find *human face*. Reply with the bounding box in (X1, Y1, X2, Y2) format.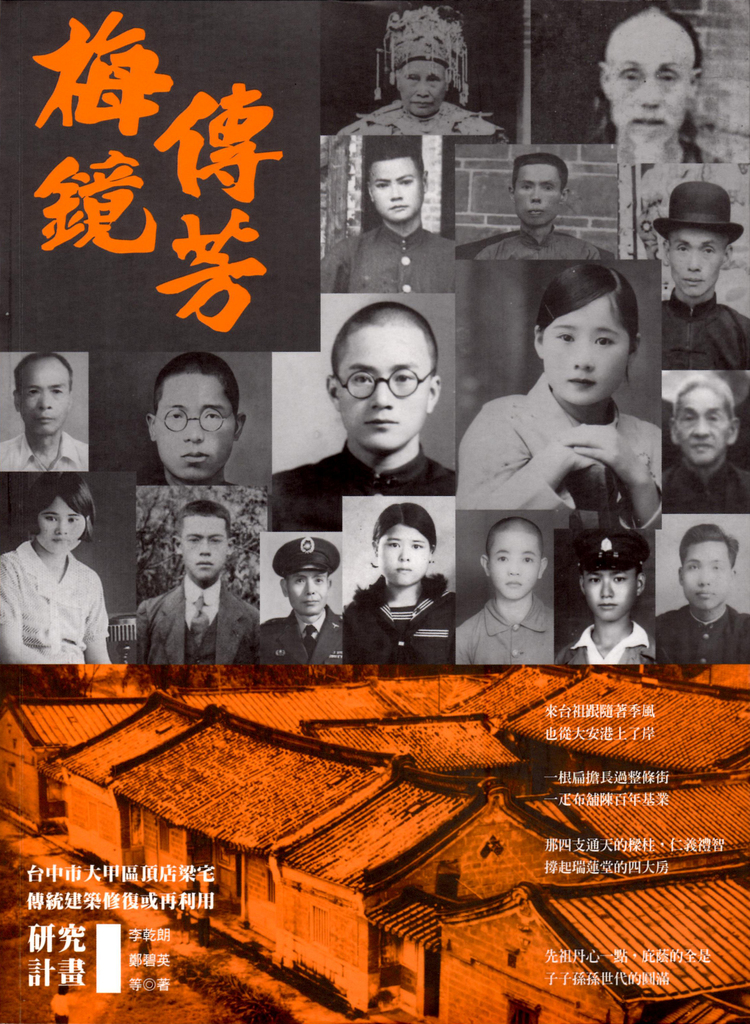
(157, 376, 239, 486).
